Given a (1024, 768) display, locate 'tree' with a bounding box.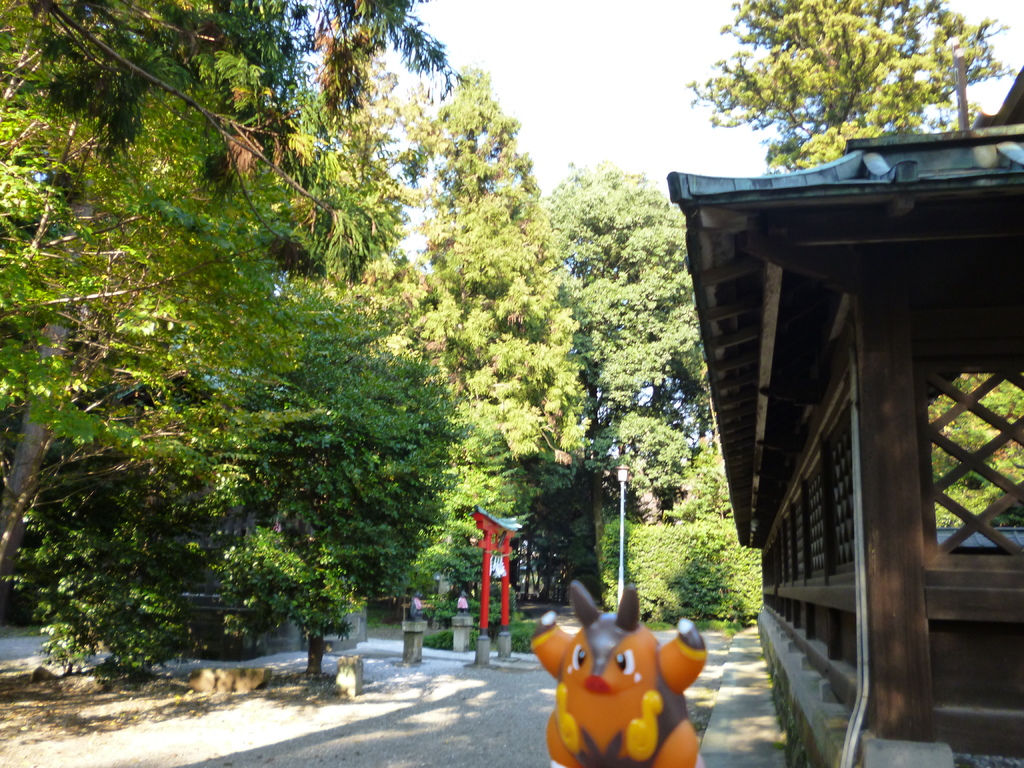
Located: 369,70,580,598.
